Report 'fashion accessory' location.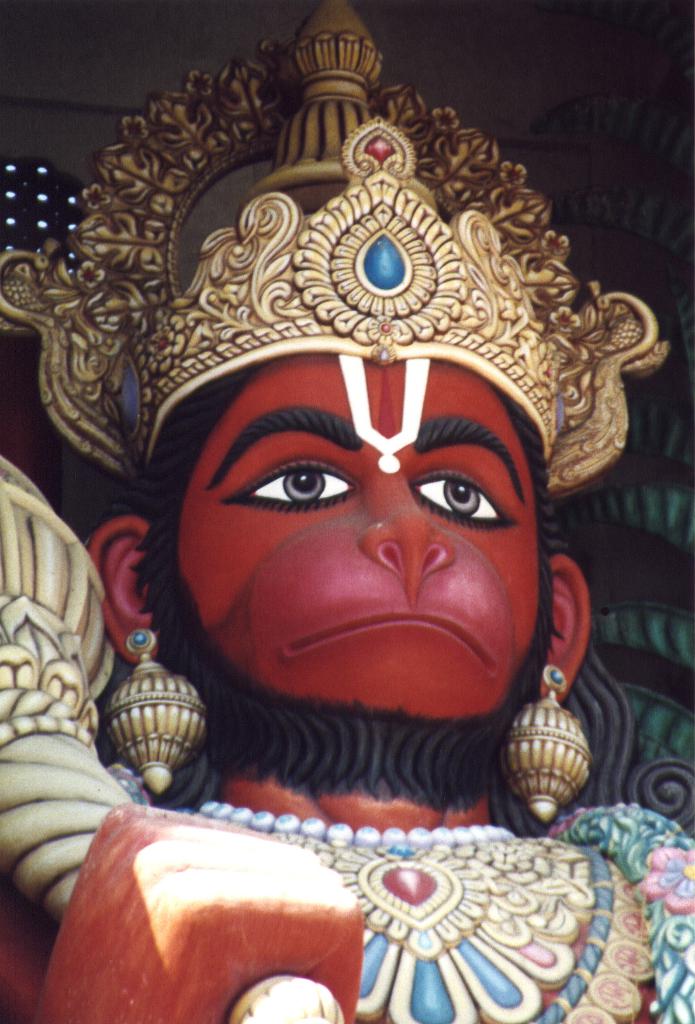
Report: region(505, 662, 597, 822).
